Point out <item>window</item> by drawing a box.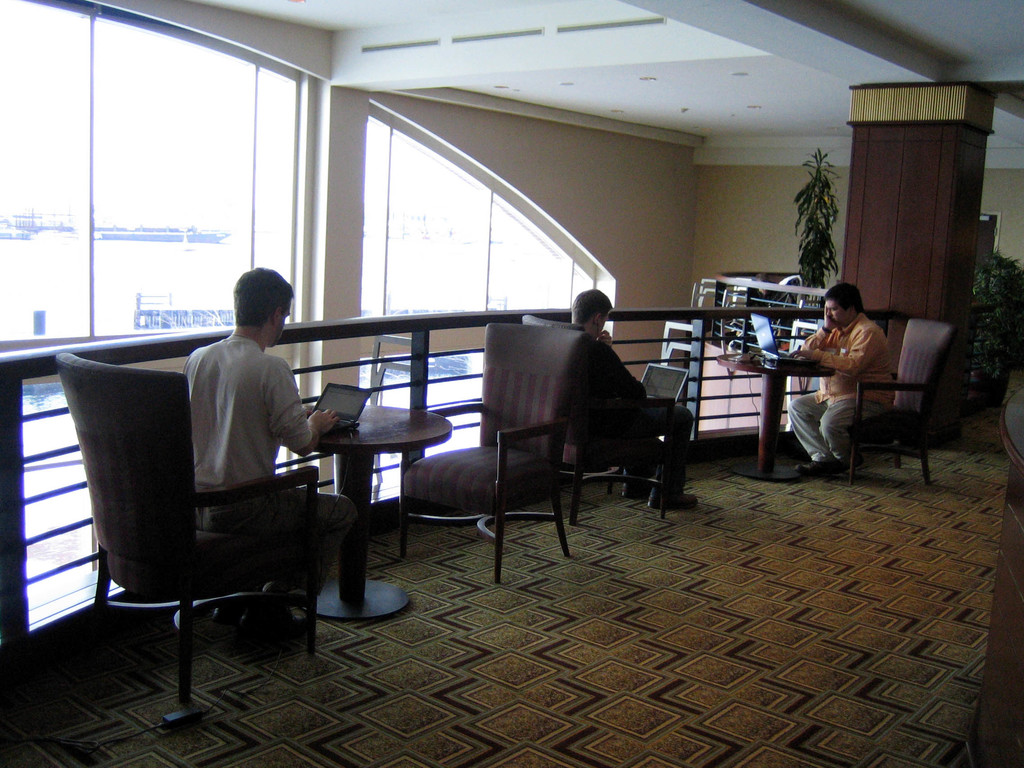
Rect(366, 119, 603, 481).
